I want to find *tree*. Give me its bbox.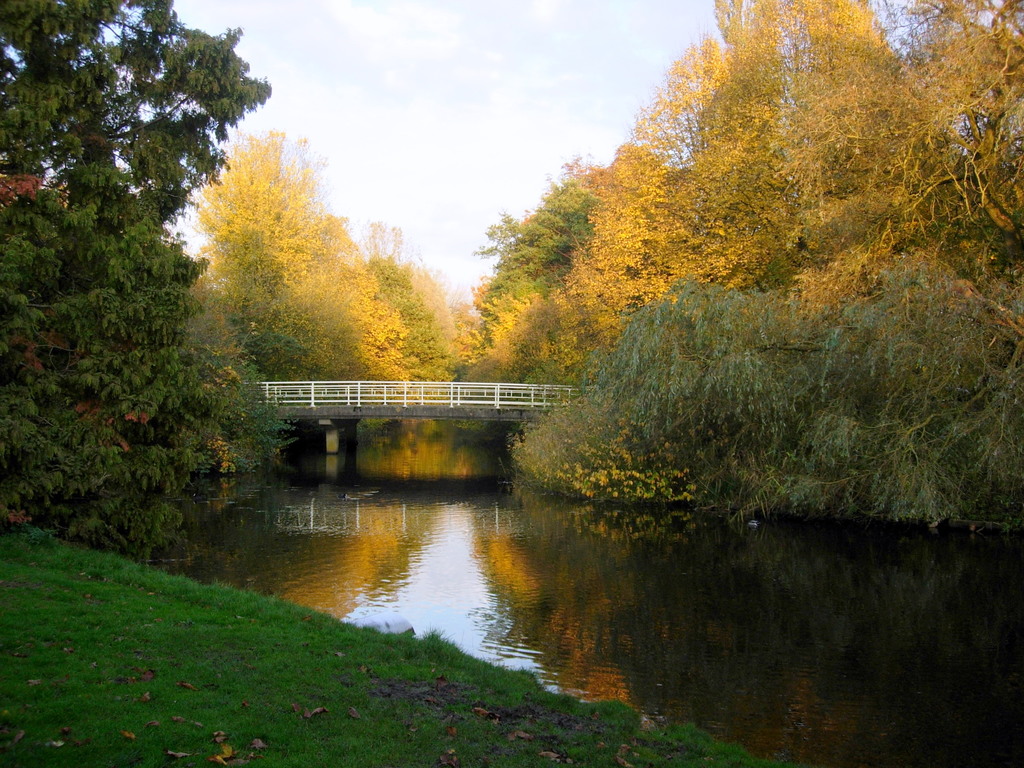
bbox(839, 0, 1023, 348).
